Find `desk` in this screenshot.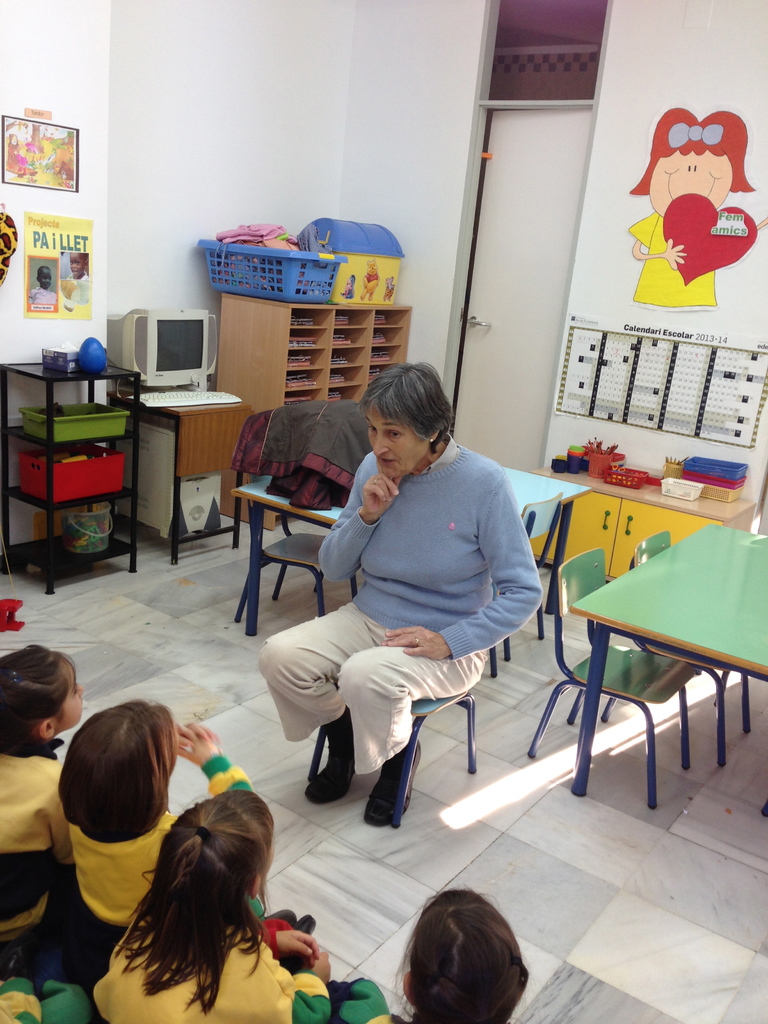
The bounding box for `desk` is (561, 517, 760, 810).
